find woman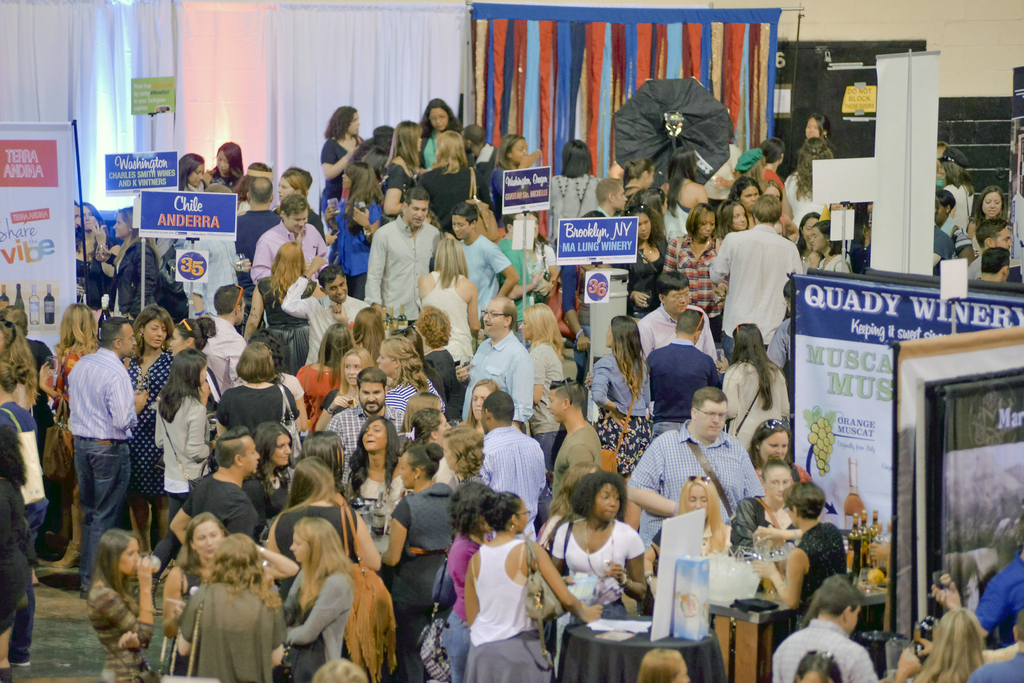
crop(165, 318, 227, 459)
